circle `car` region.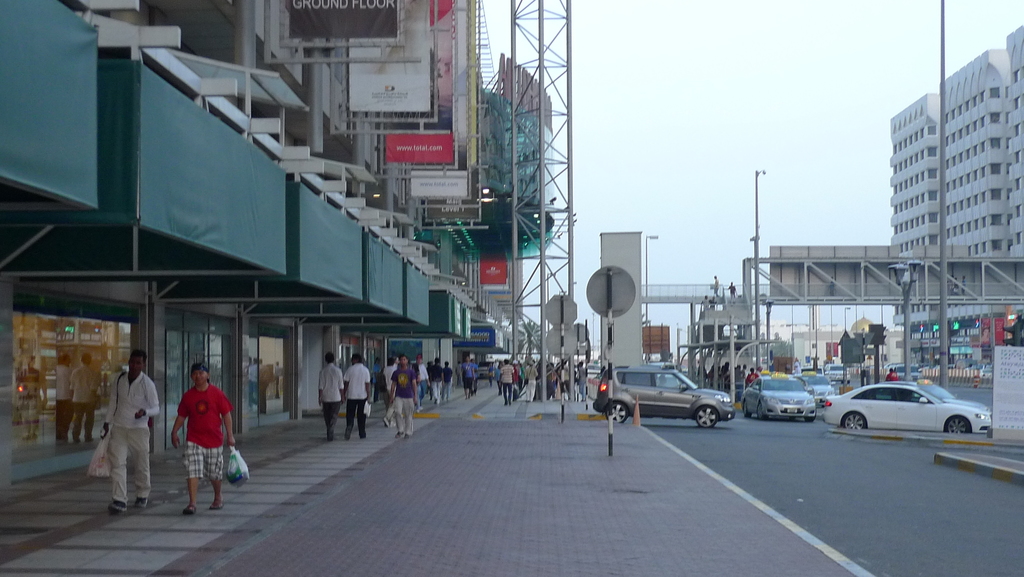
Region: region(824, 378, 997, 443).
